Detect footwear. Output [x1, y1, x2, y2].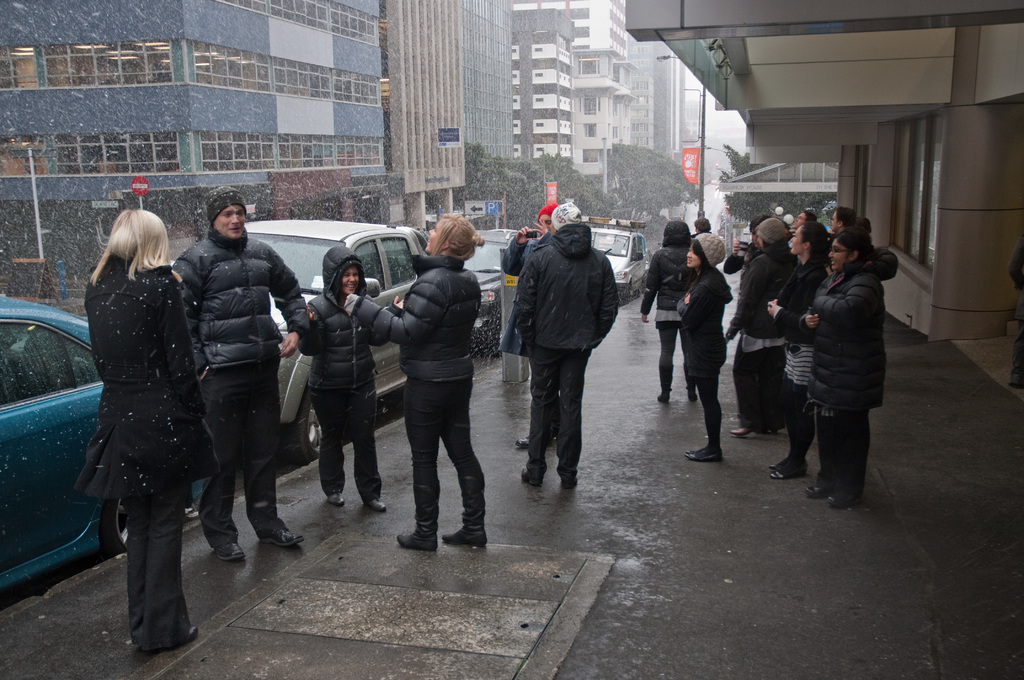
[770, 467, 806, 478].
